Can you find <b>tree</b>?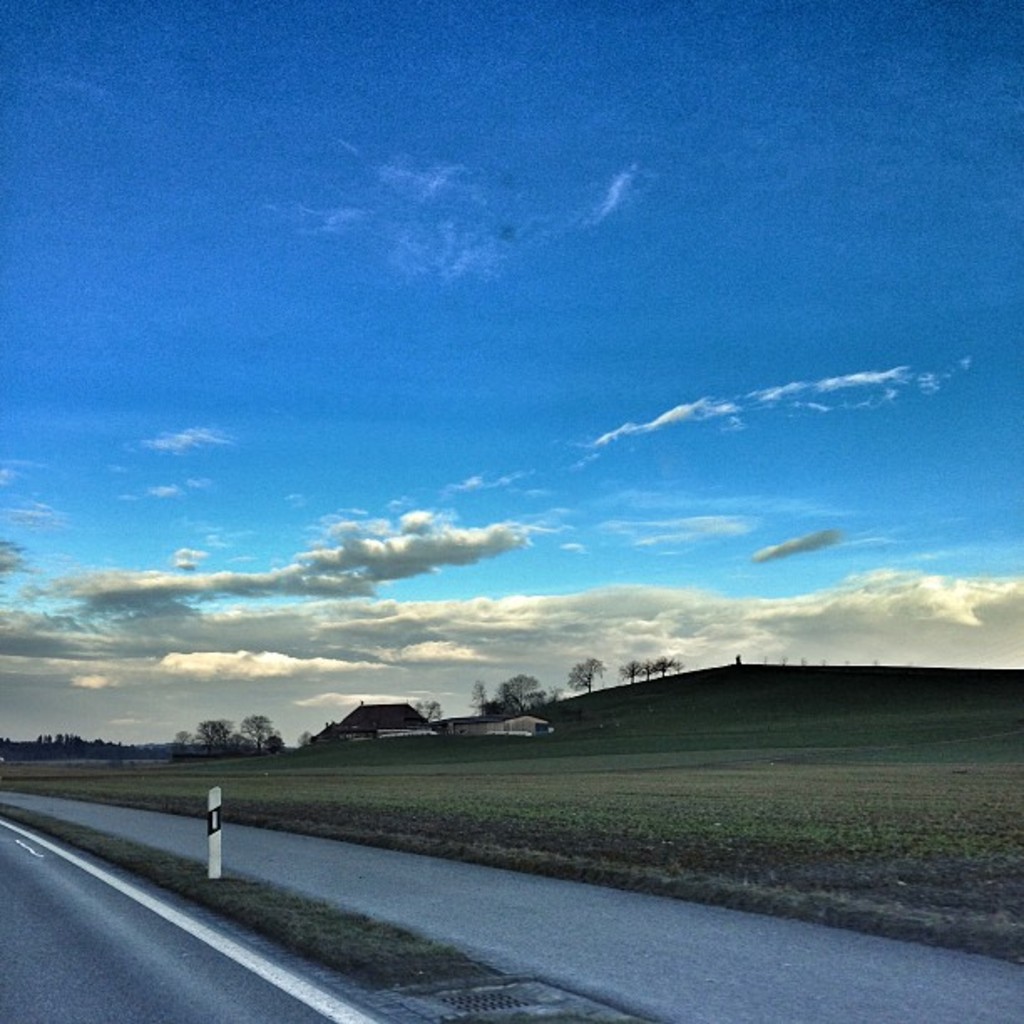
Yes, bounding box: {"left": 196, "top": 718, "right": 244, "bottom": 750}.
